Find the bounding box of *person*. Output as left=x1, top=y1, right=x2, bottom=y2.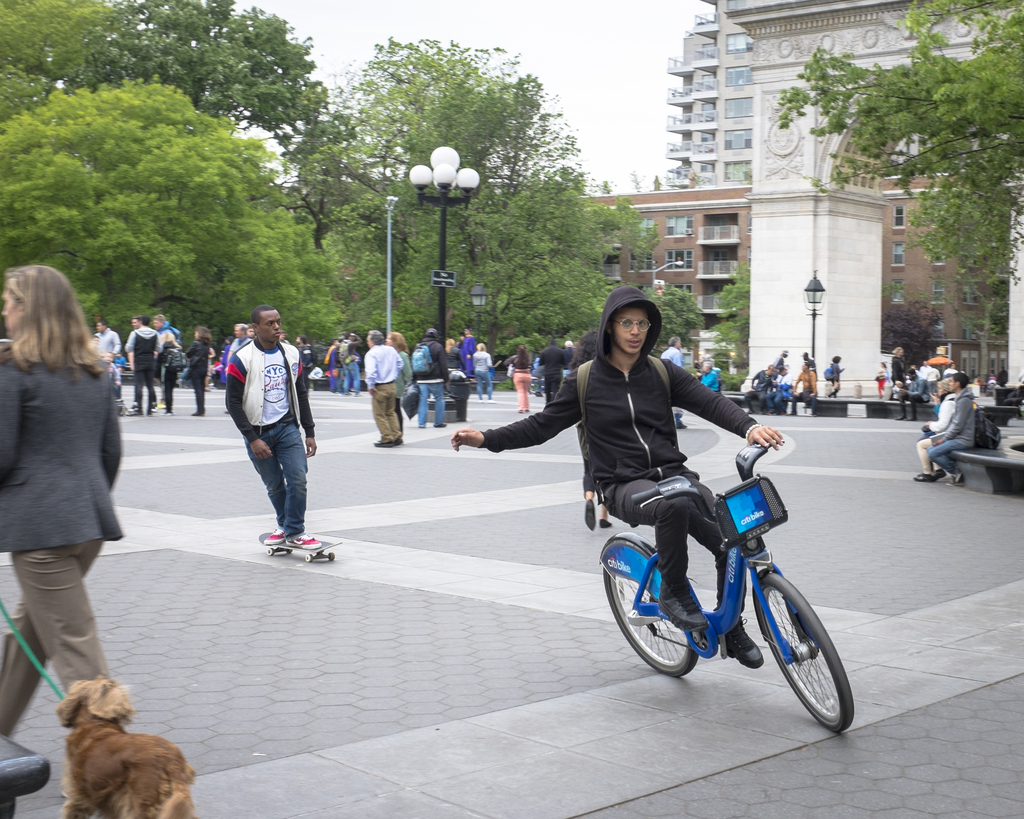
left=914, top=366, right=975, bottom=475.
